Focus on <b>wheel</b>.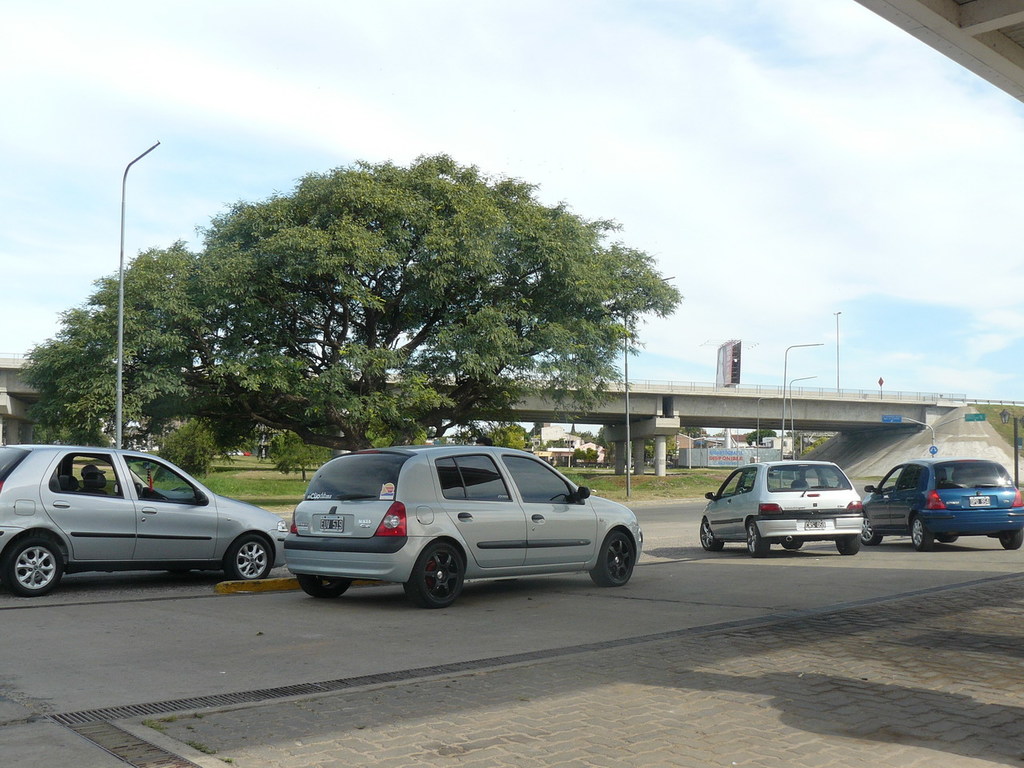
Focused at (left=301, top=574, right=350, bottom=600).
